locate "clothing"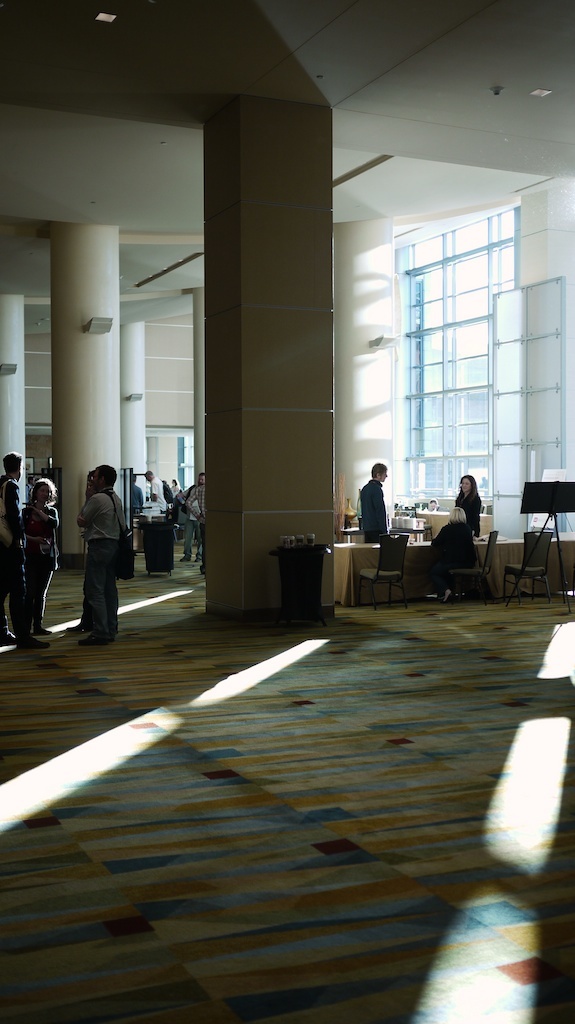
rect(78, 491, 129, 631)
